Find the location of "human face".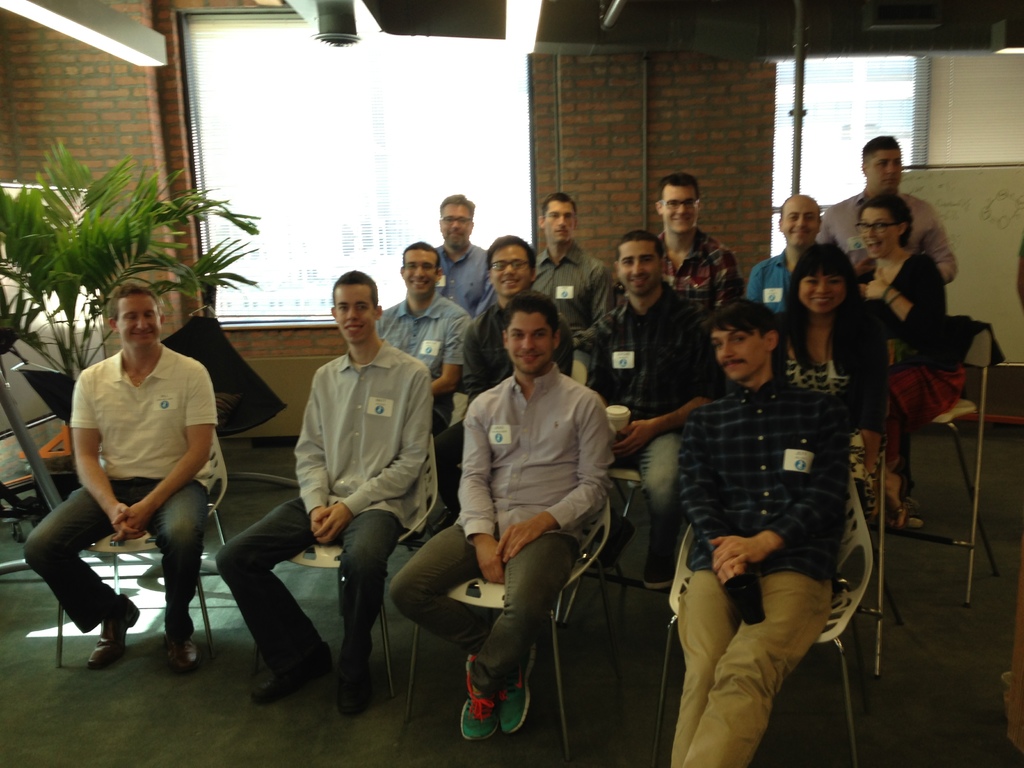
Location: select_region(865, 143, 906, 196).
